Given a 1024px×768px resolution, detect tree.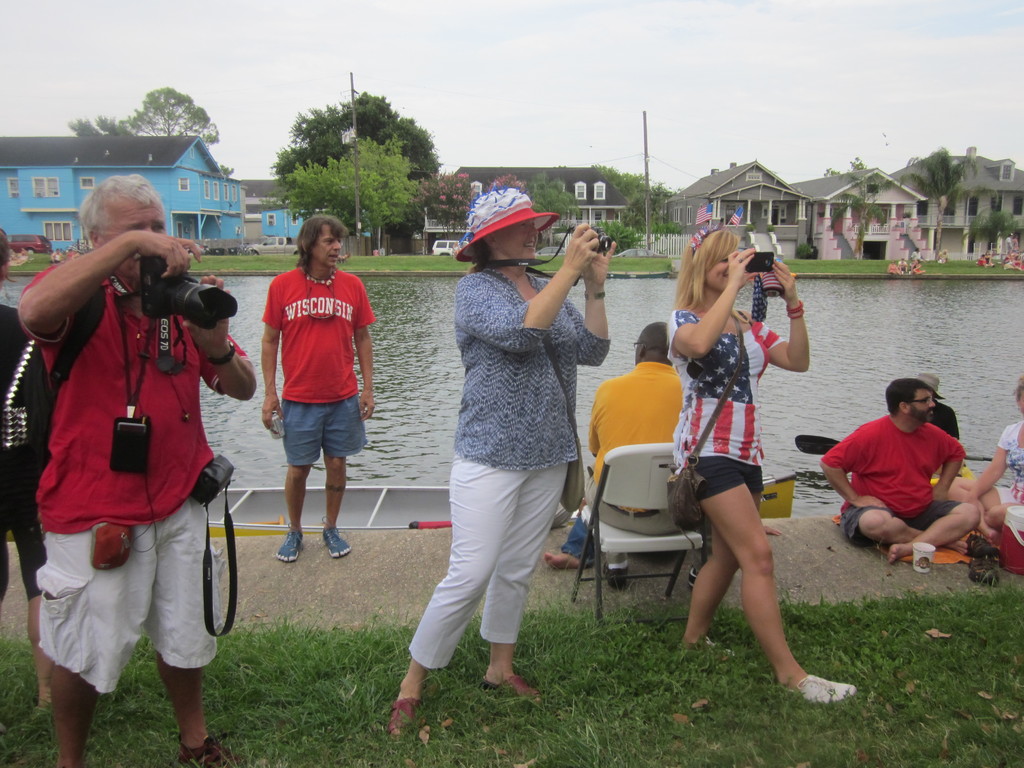
pyautogui.locateOnScreen(122, 86, 234, 177).
